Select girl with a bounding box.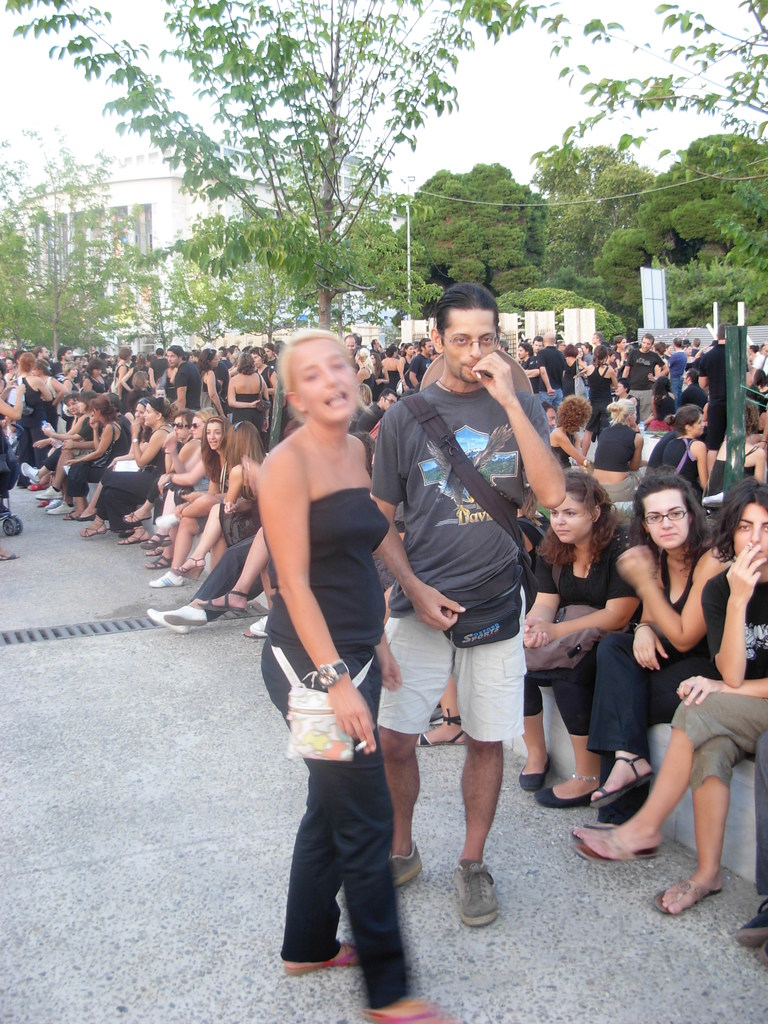
pyautogui.locateOnScreen(355, 346, 377, 404).
